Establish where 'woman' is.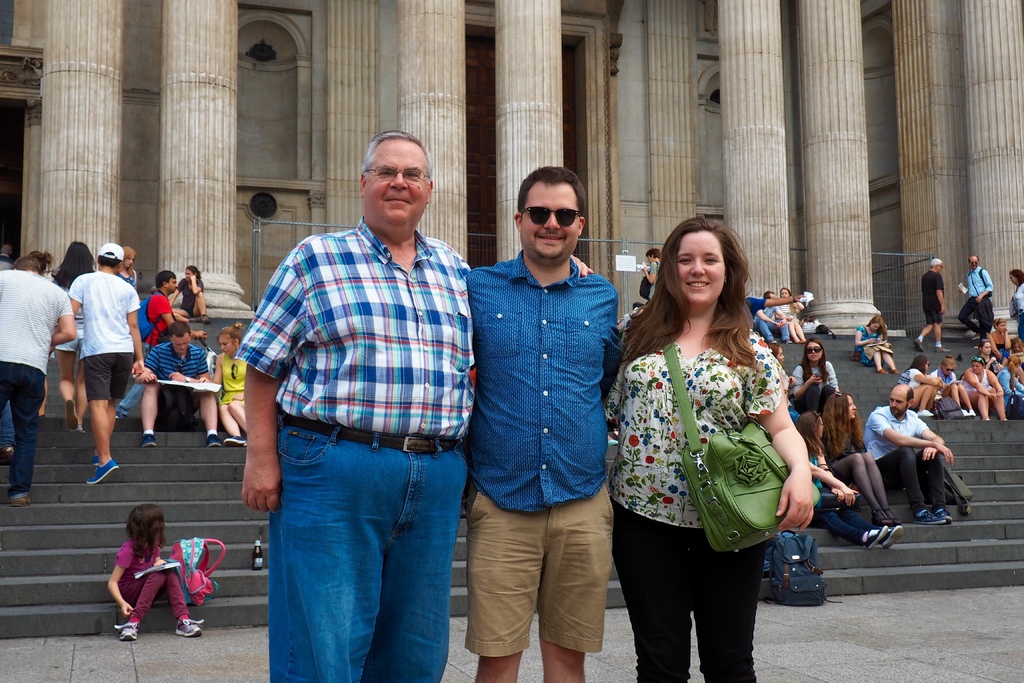
Established at 932/352/964/411.
